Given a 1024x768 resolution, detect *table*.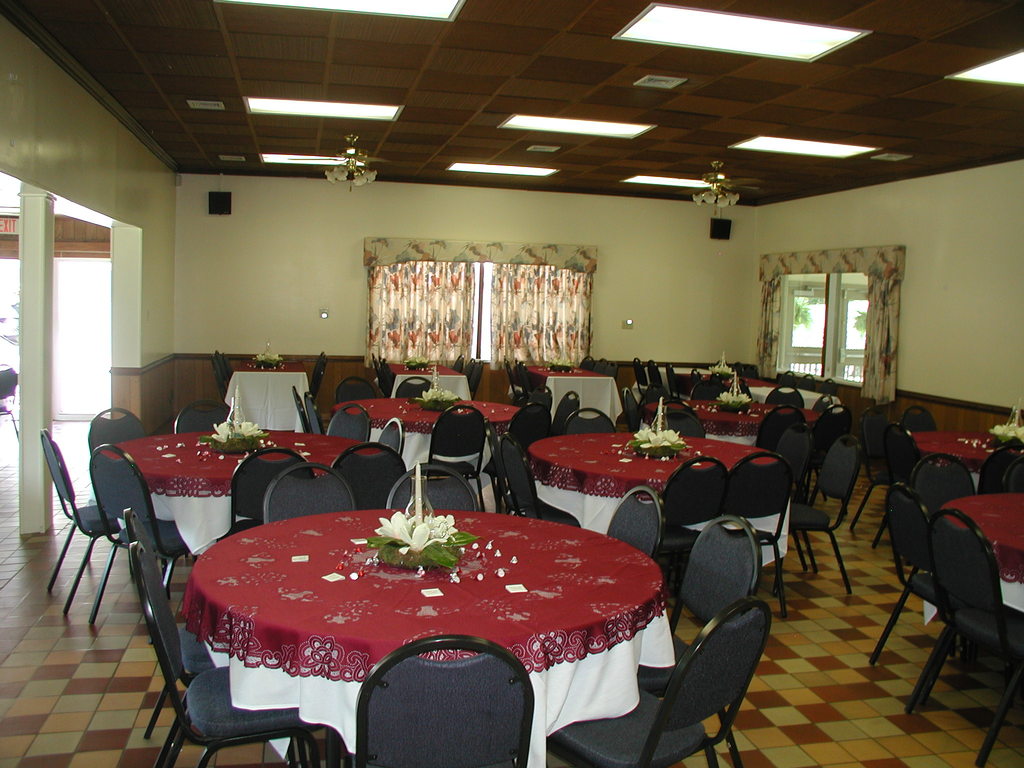
locate(525, 423, 794, 553).
